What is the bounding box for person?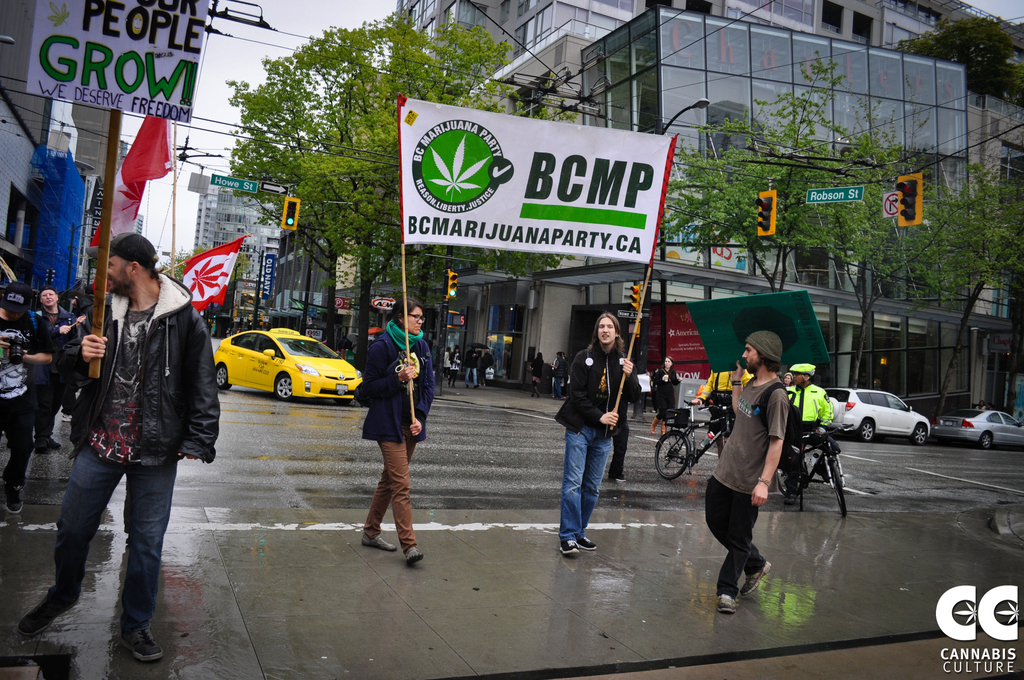
975:398:986:413.
